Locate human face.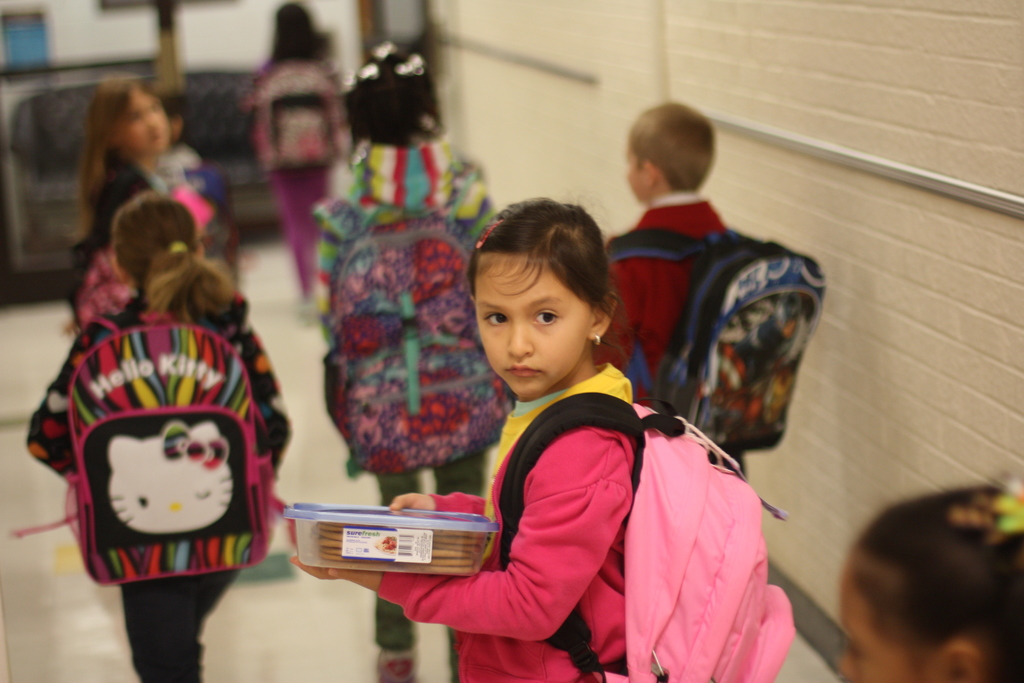
Bounding box: (x1=483, y1=241, x2=589, y2=393).
